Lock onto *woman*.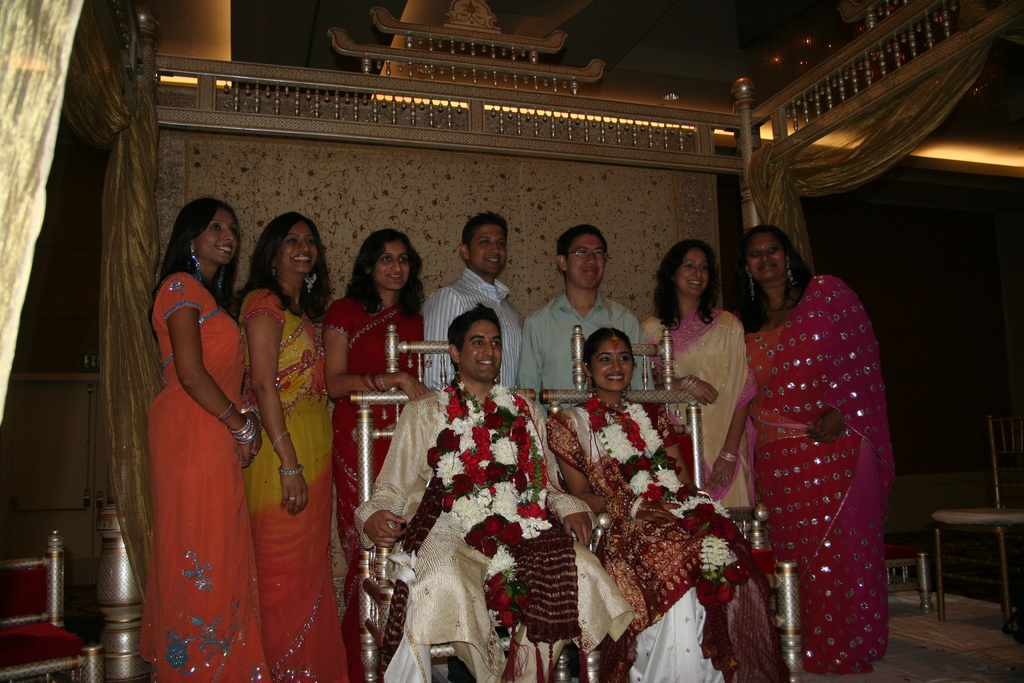
Locked: bbox(143, 172, 301, 670).
